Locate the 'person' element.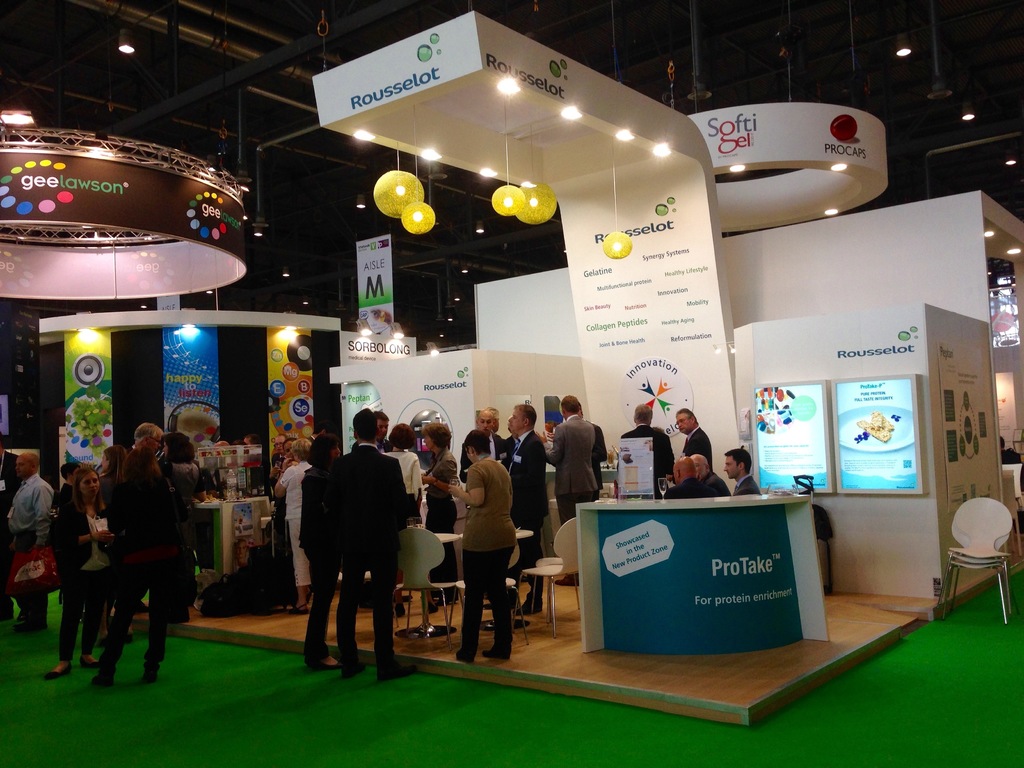
Element bbox: [x1=374, y1=411, x2=396, y2=458].
